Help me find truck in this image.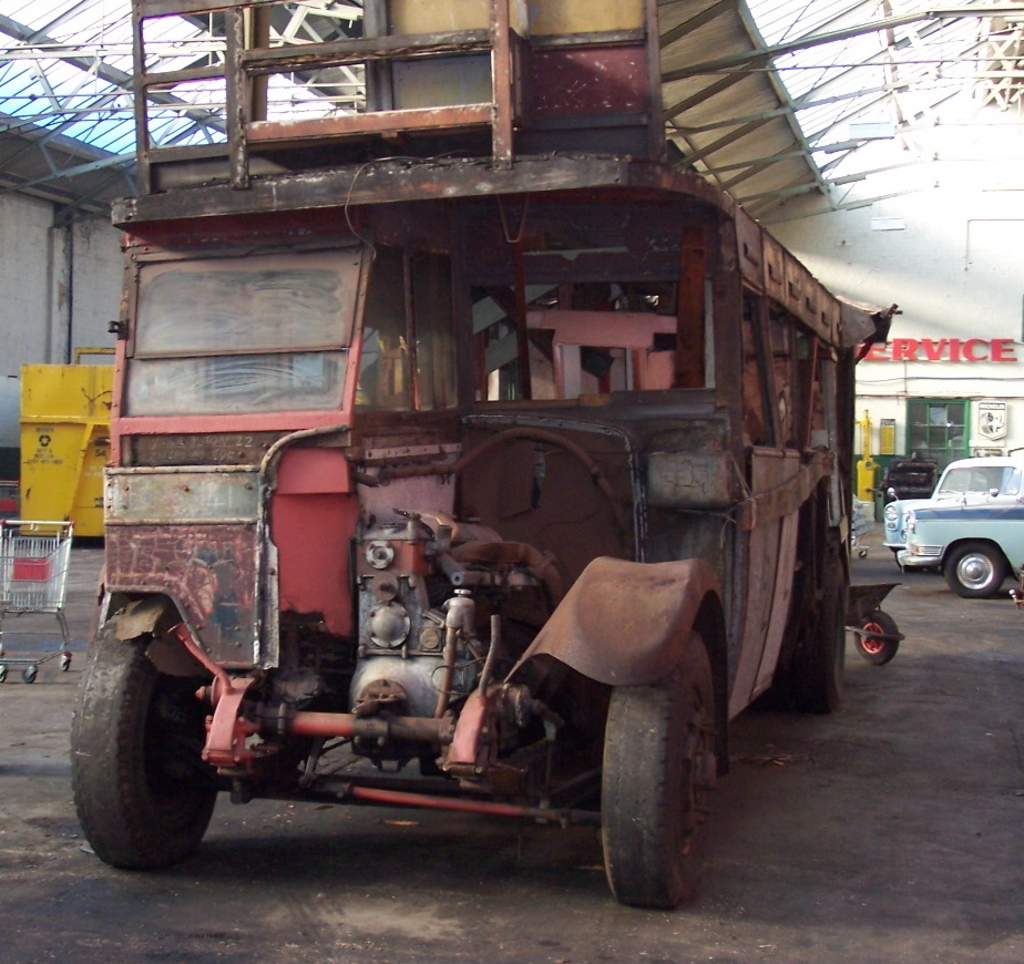
Found it: BBox(38, 130, 850, 945).
